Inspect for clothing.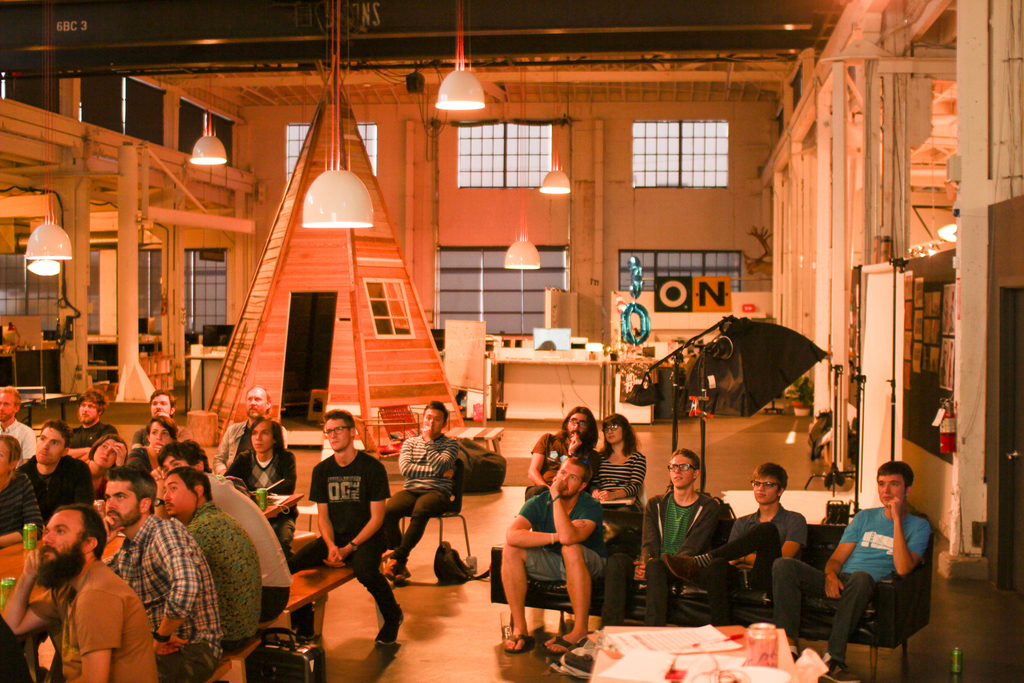
Inspection: [705,509,811,625].
